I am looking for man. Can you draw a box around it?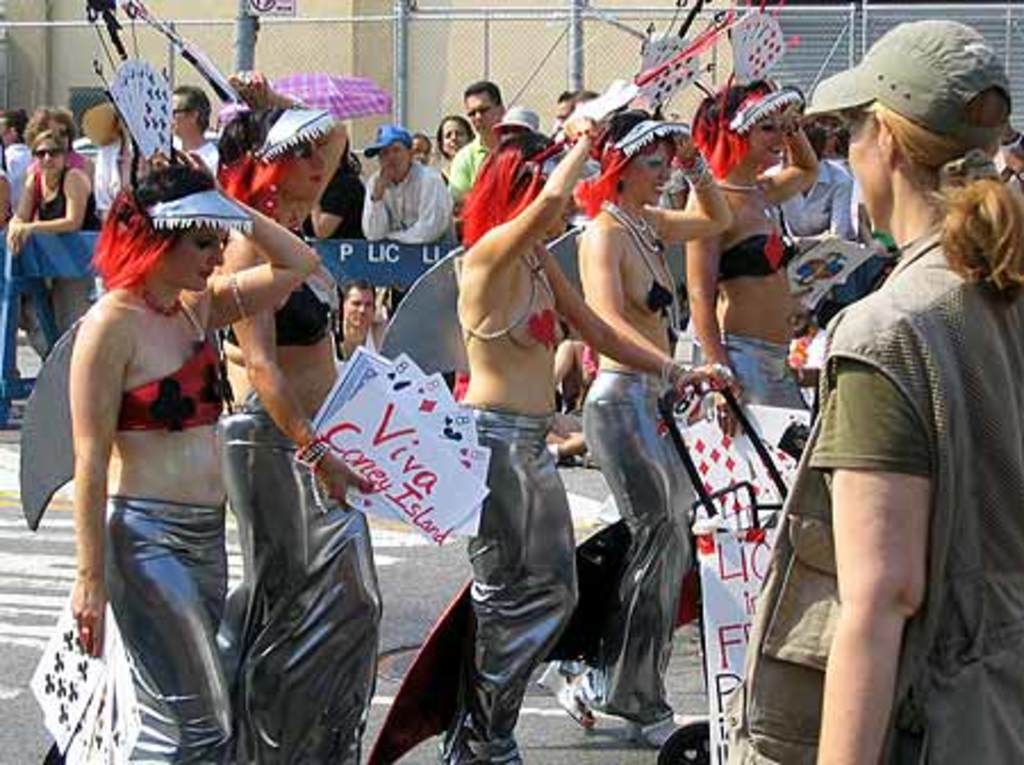
Sure, the bounding box is 758/118/853/255.
